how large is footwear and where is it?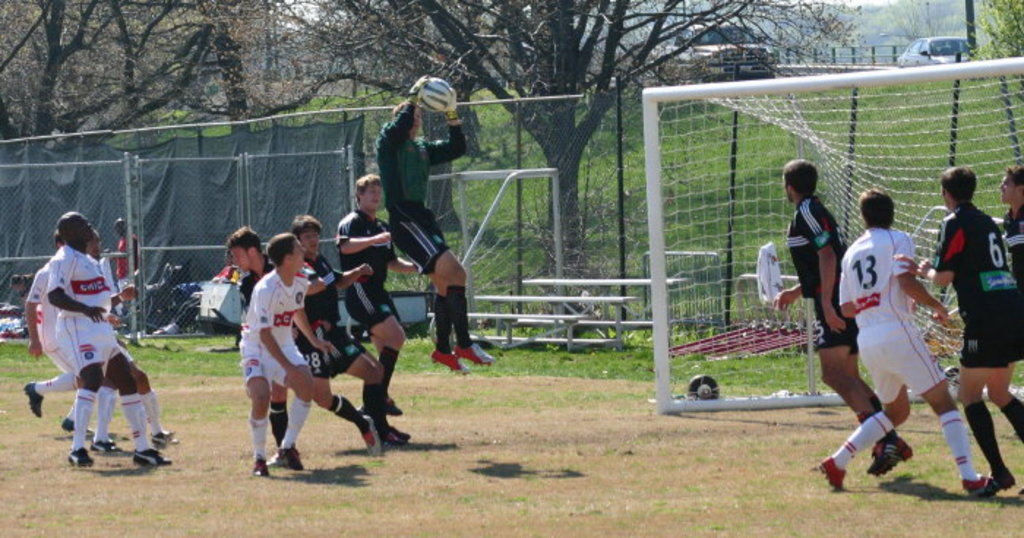
Bounding box: {"left": 64, "top": 417, "right": 91, "bottom": 436}.
